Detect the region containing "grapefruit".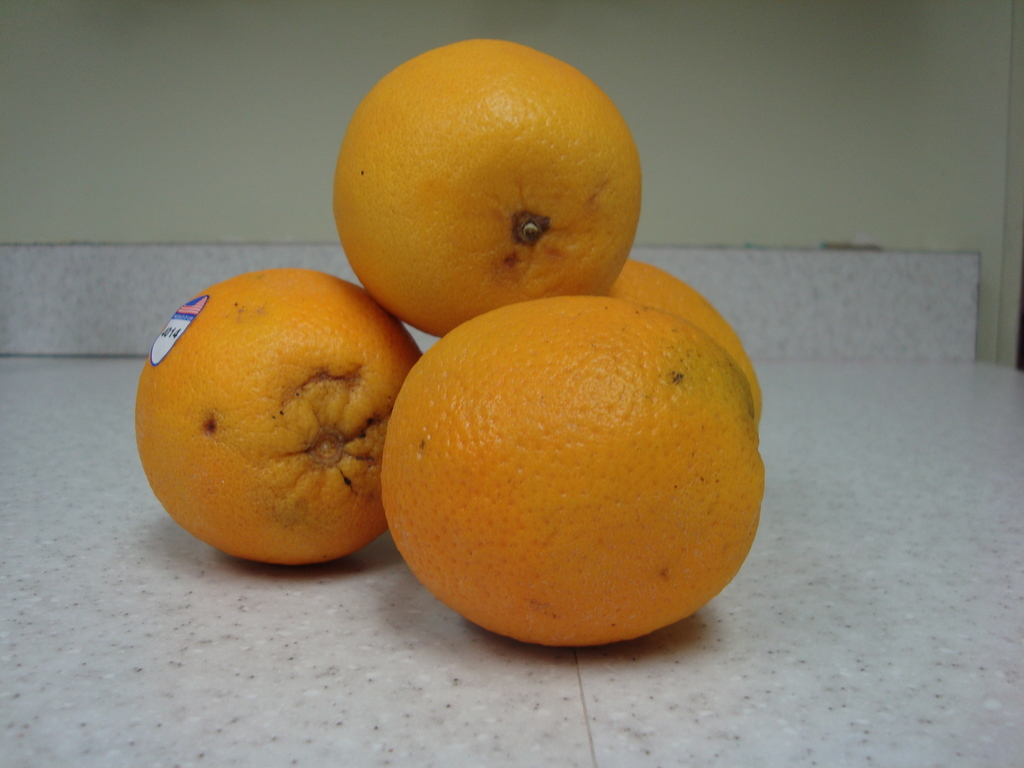
bbox=[132, 268, 423, 569].
